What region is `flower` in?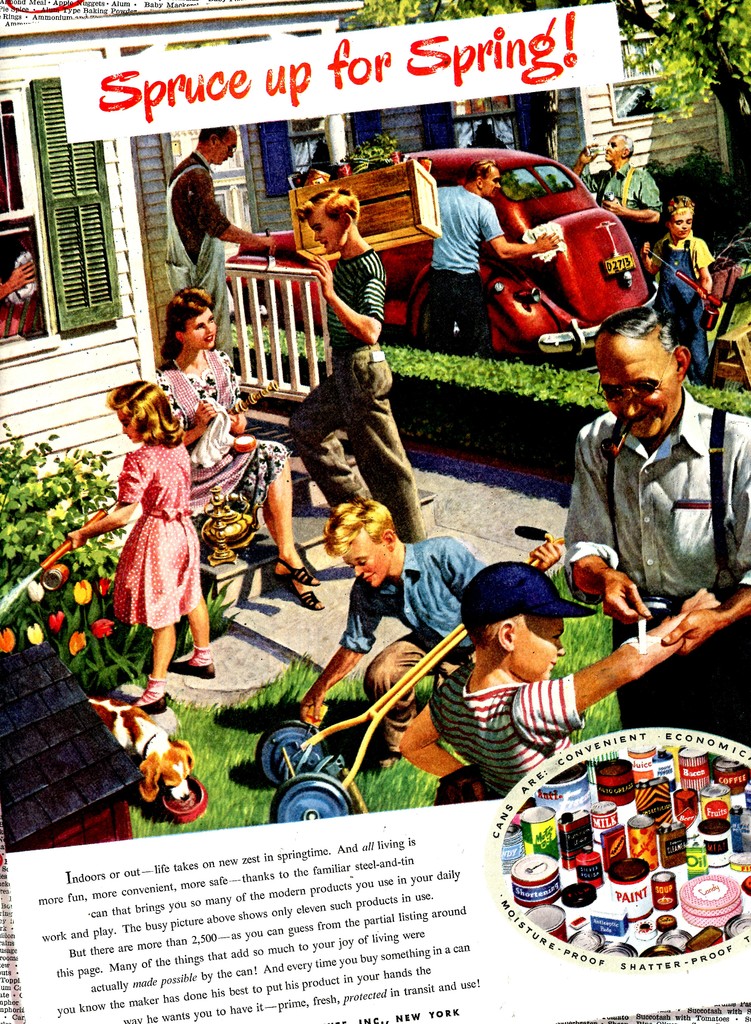
{"x1": 92, "y1": 614, "x2": 112, "y2": 632}.
